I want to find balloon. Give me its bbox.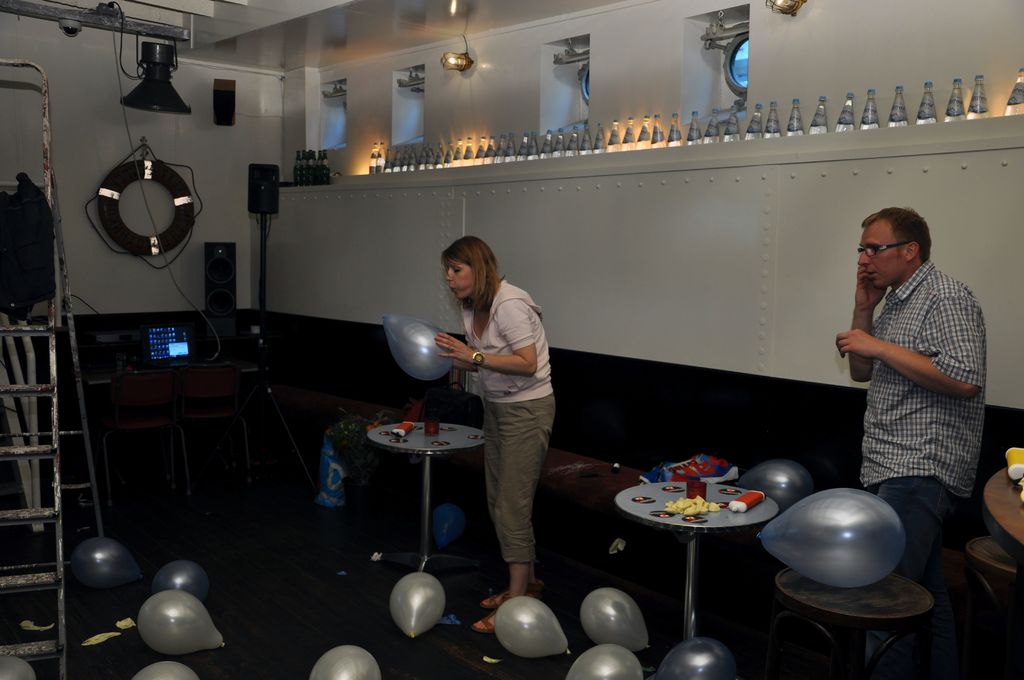
bbox(757, 486, 908, 592).
